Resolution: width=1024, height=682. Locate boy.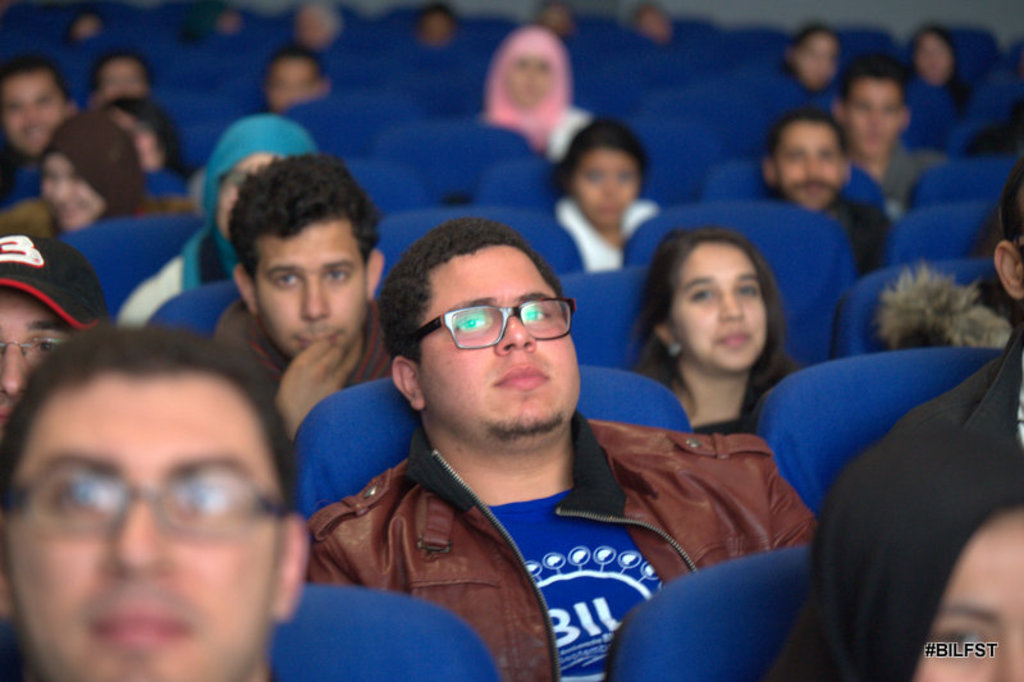
rect(292, 219, 795, 681).
